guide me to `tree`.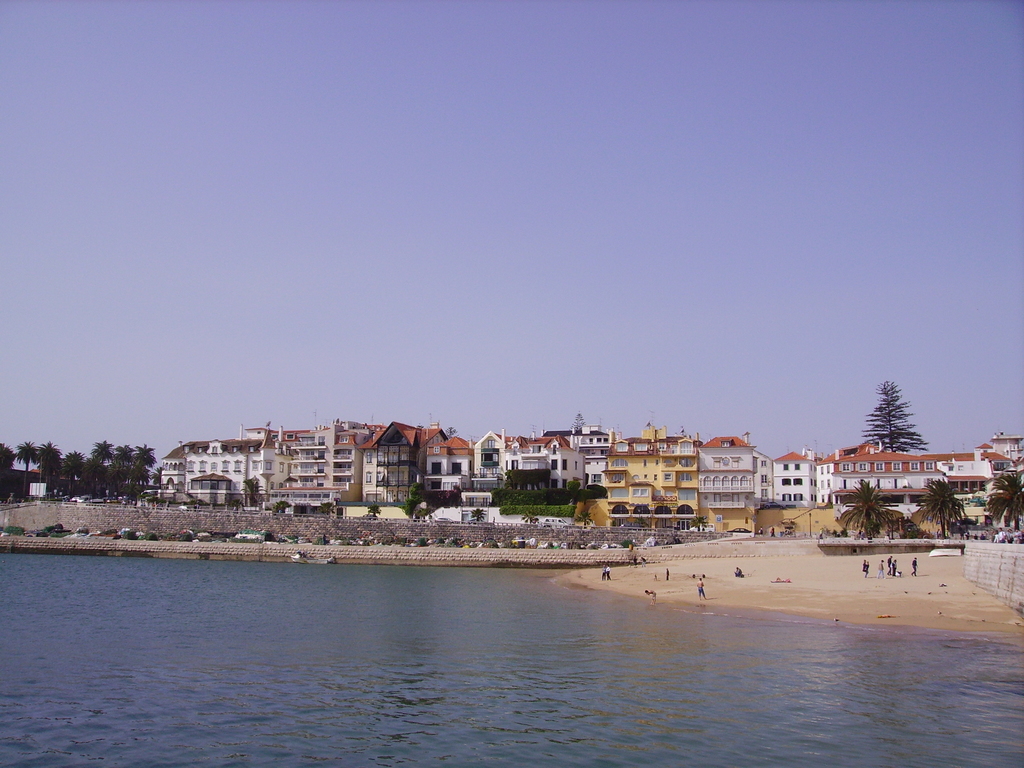
Guidance: 833 474 906 540.
